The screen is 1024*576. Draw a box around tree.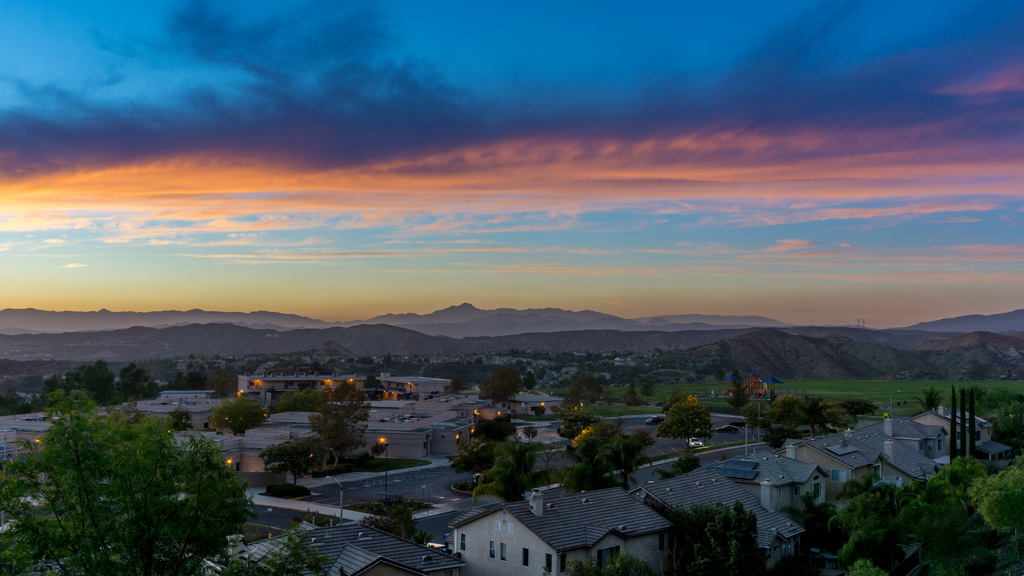
x1=827, y1=456, x2=1023, y2=575.
